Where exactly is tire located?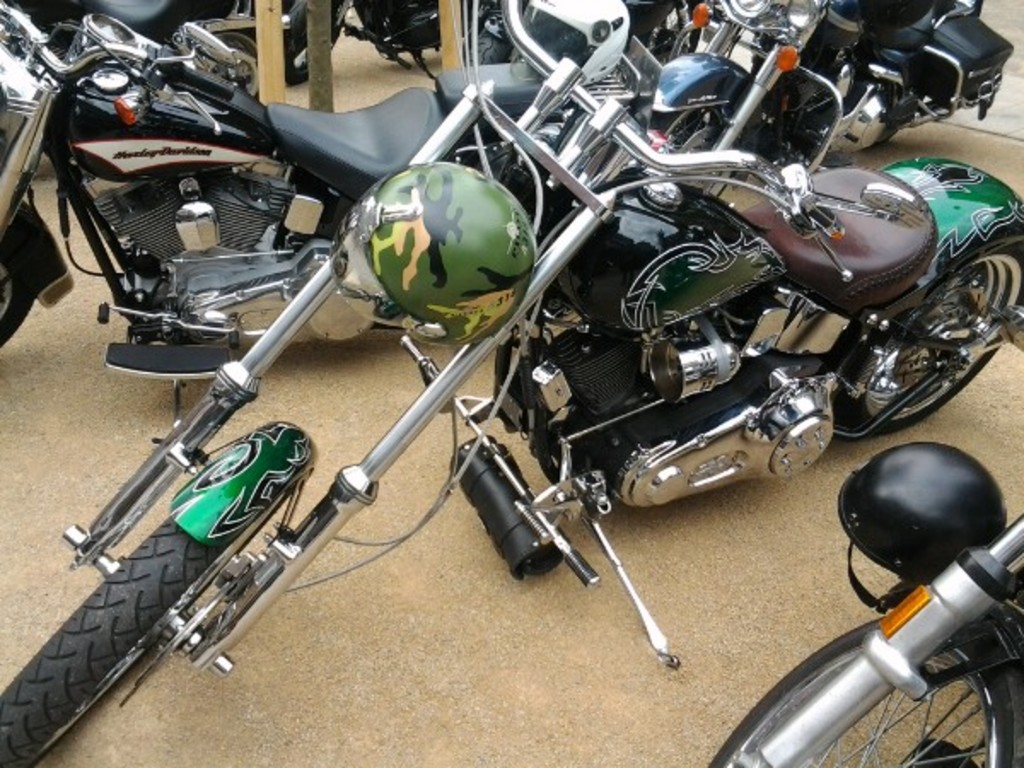
Its bounding box is rect(703, 621, 1014, 766).
